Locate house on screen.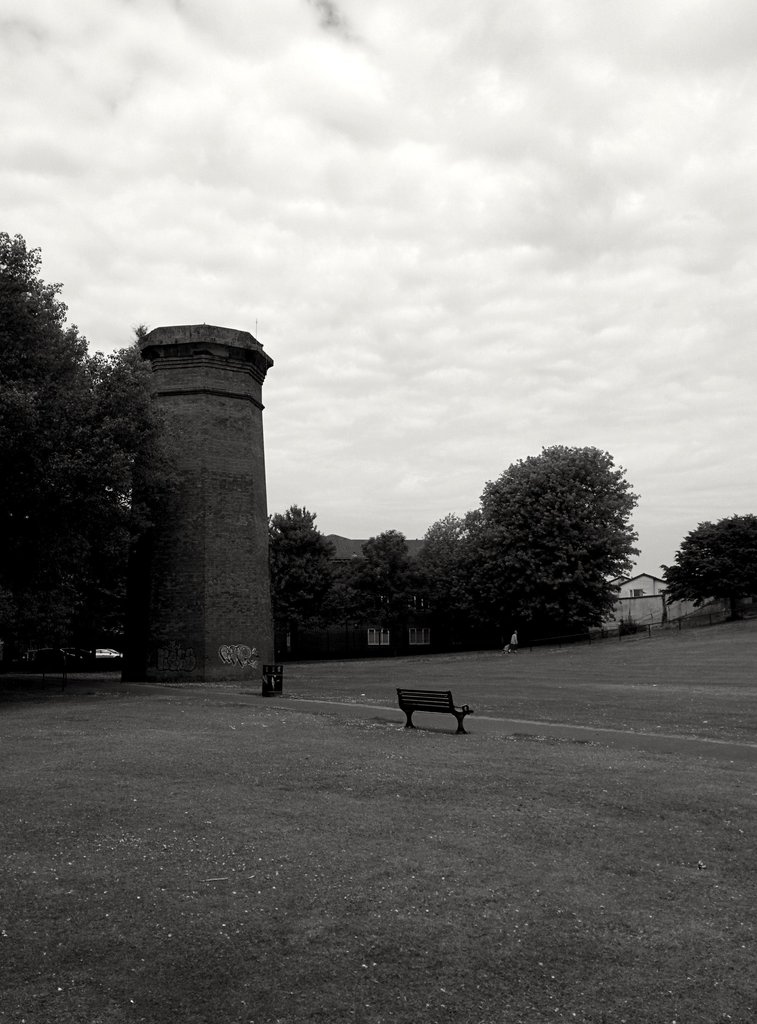
On screen at <box>616,571,670,595</box>.
